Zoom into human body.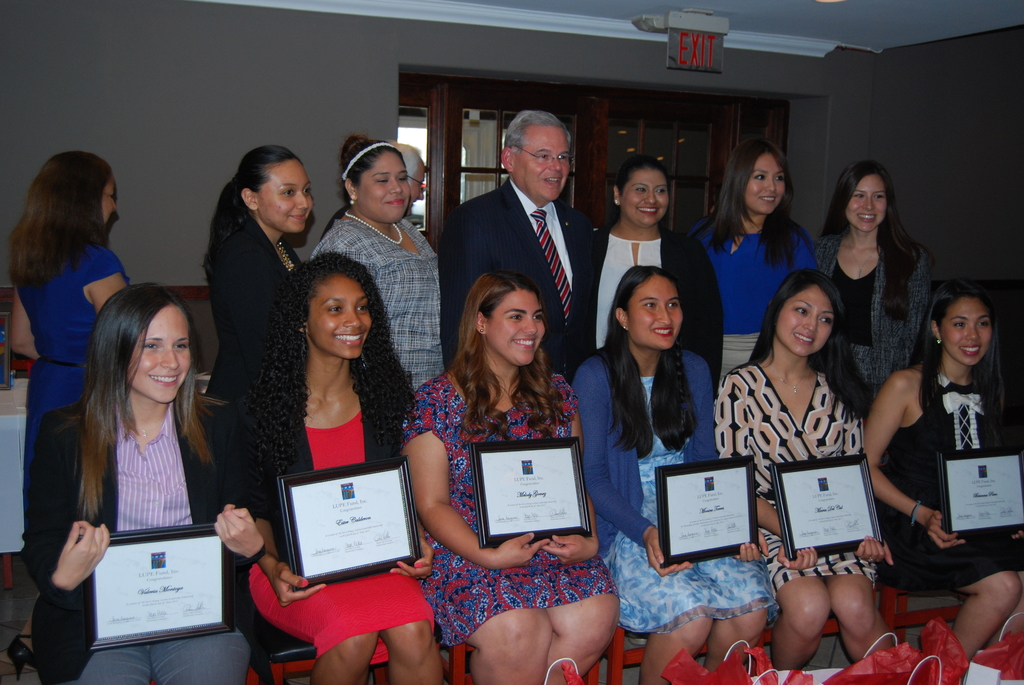
Zoom target: bbox(12, 145, 129, 587).
